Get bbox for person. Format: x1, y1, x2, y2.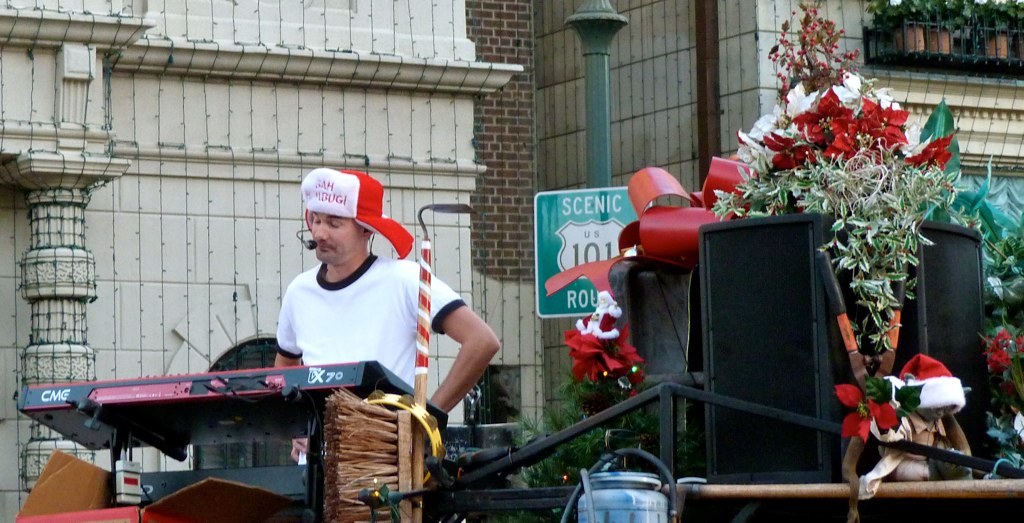
235, 166, 469, 454.
